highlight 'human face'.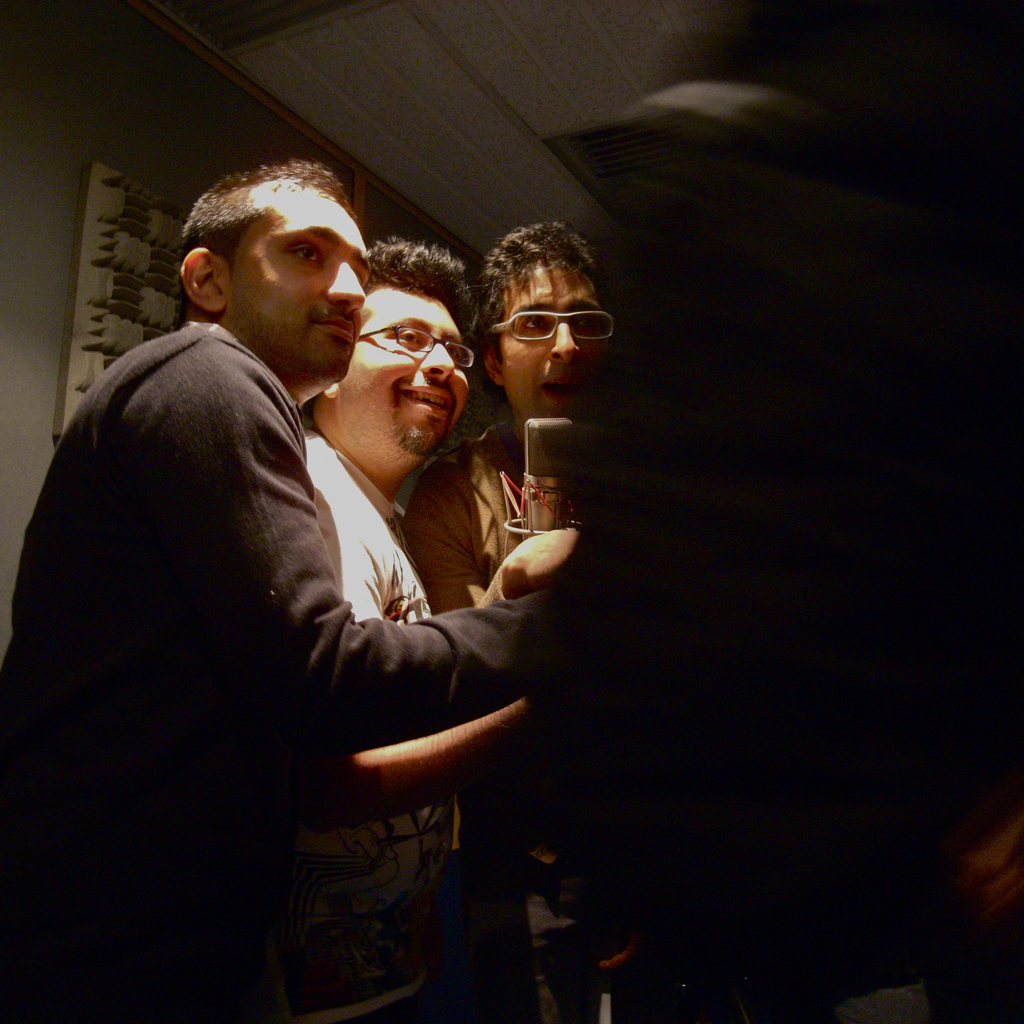
Highlighted region: rect(338, 287, 466, 462).
